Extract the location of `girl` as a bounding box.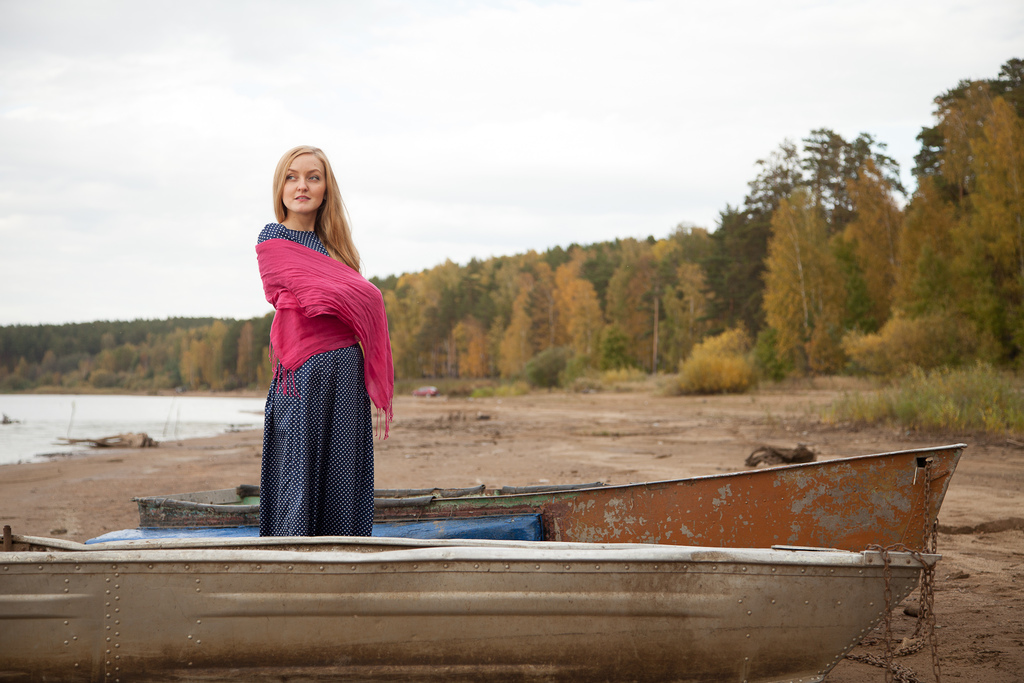
[255,142,396,537].
